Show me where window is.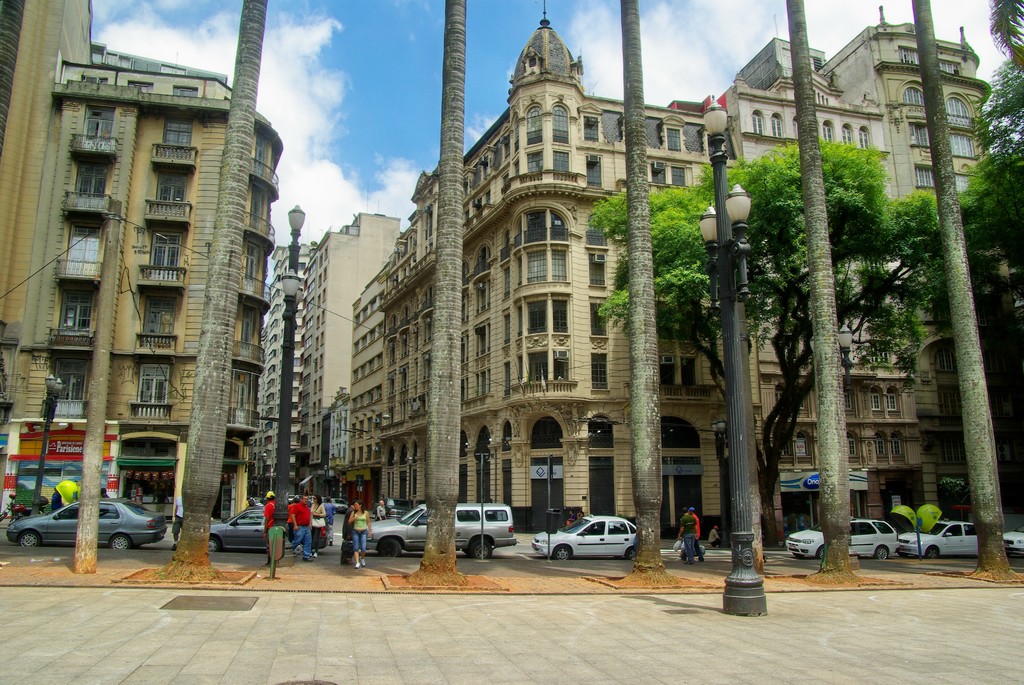
window is at x1=585, y1=226, x2=609, y2=245.
